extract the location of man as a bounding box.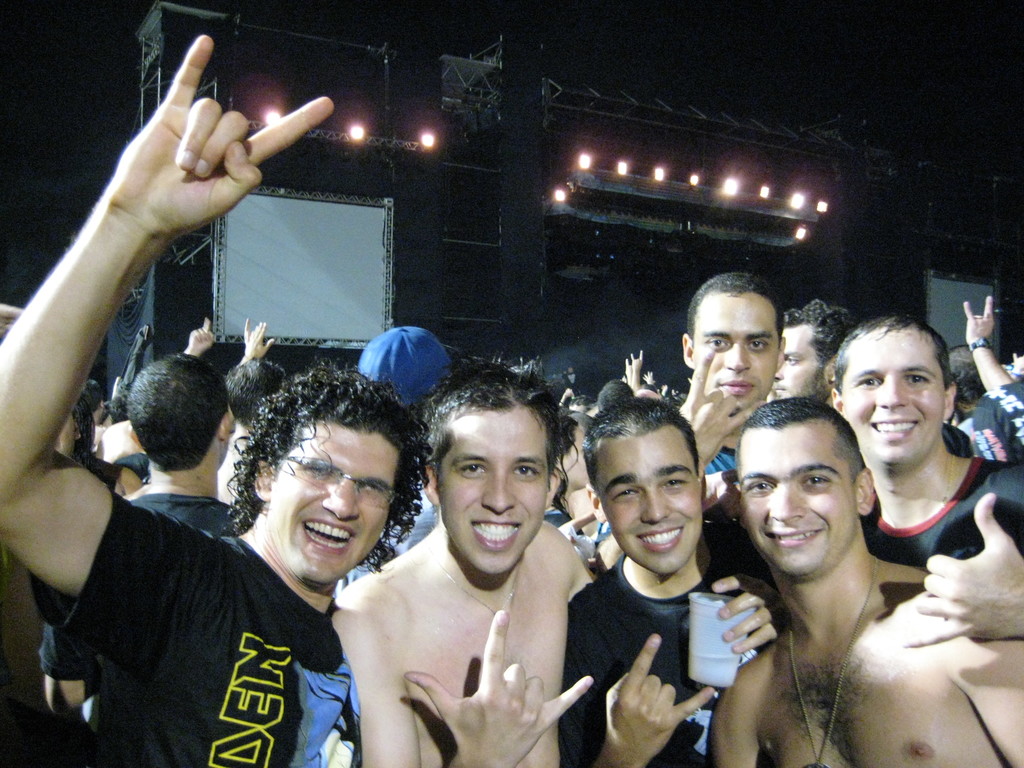
0,33,435,767.
